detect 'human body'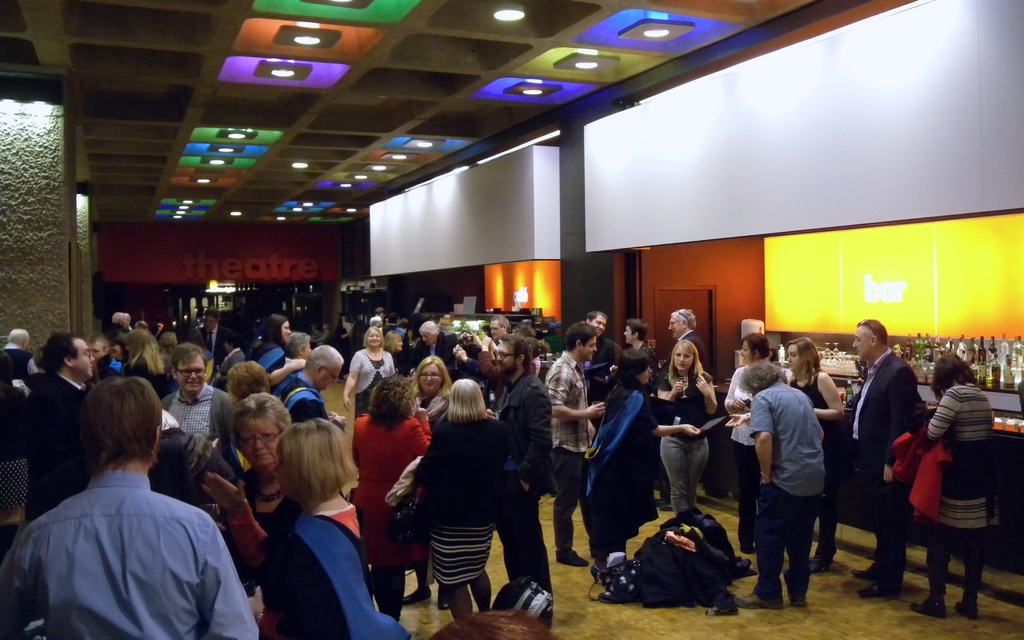
845:309:936:591
